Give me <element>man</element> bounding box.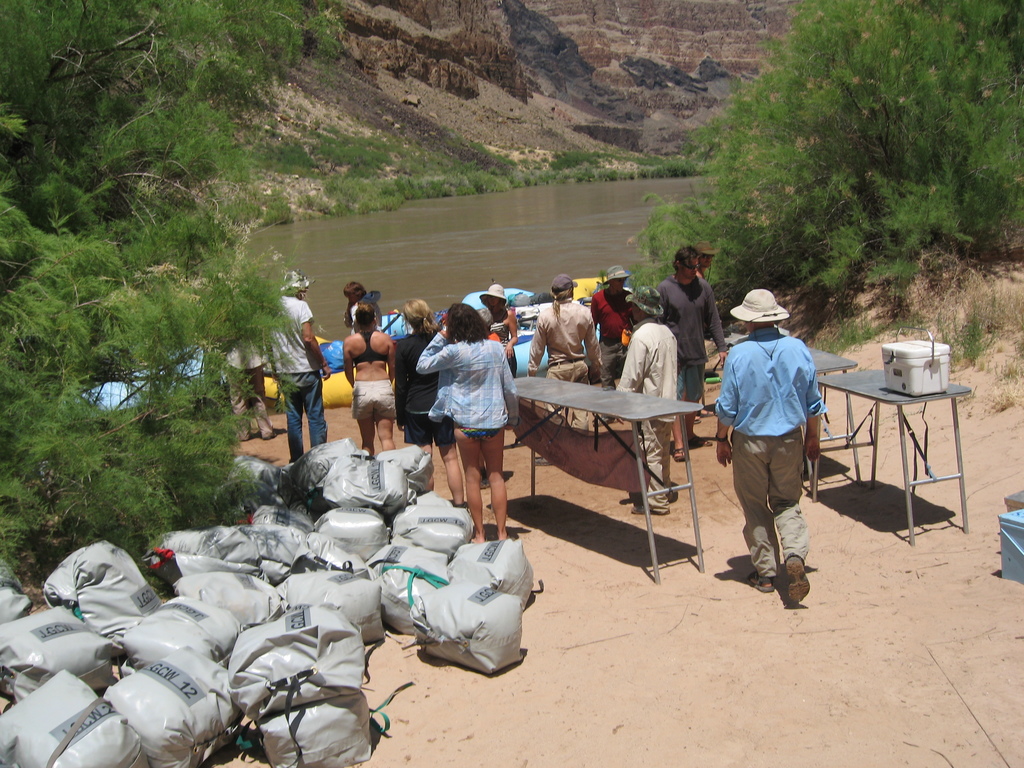
[273,266,321,458].
